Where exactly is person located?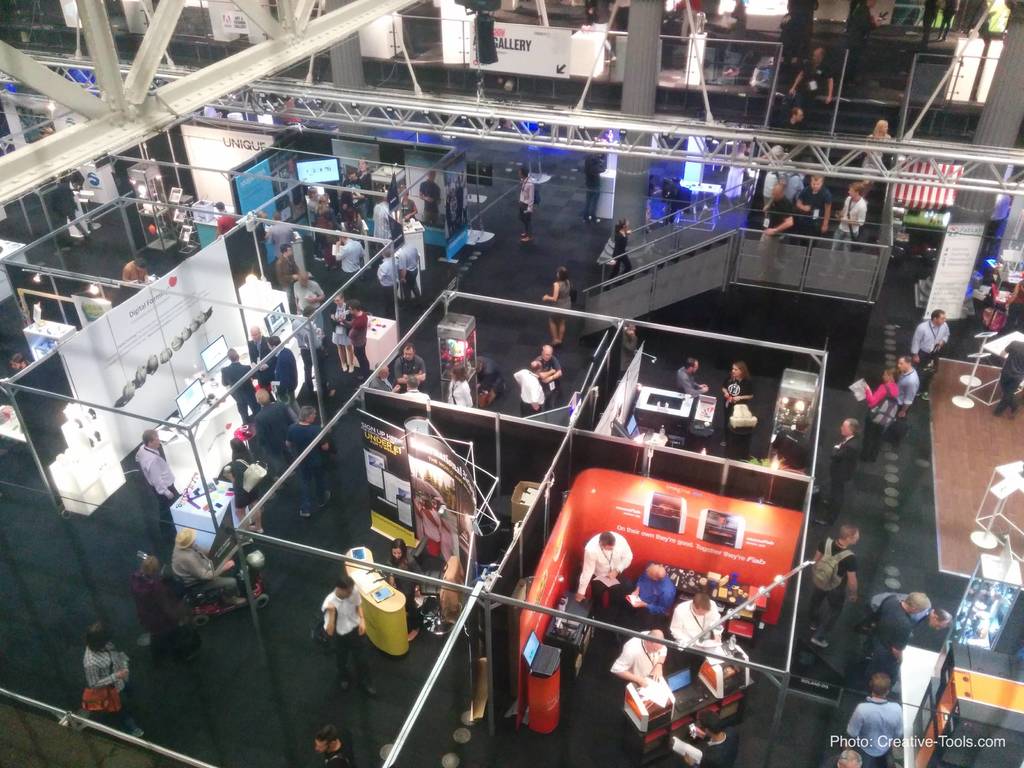
Its bounding box is box=[991, 339, 1023, 420].
